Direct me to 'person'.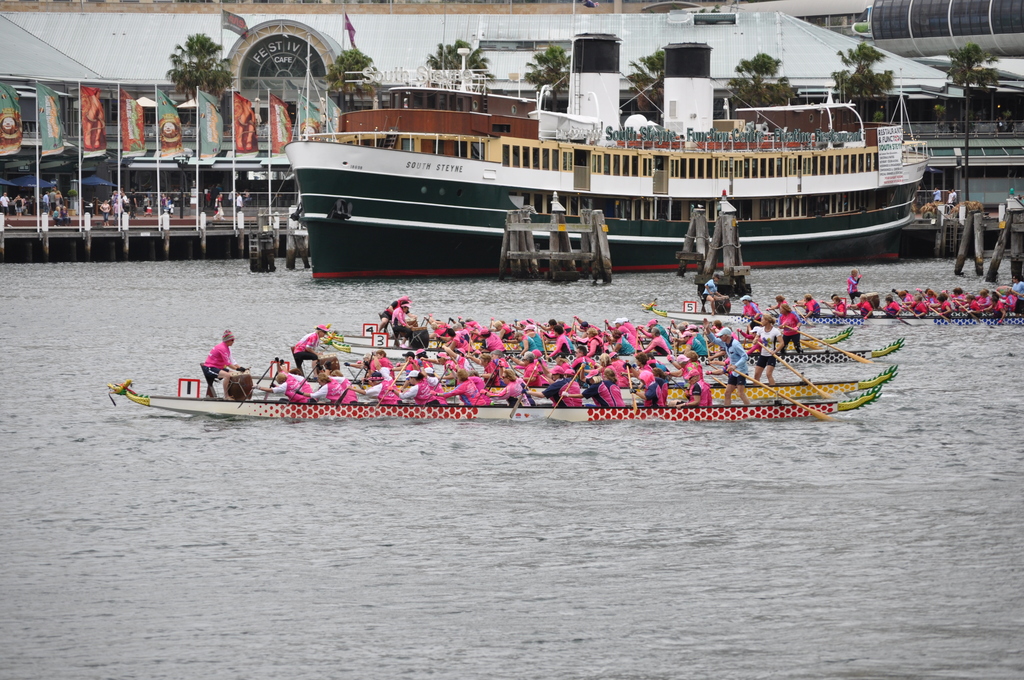
Direction: left=681, top=352, right=701, bottom=388.
